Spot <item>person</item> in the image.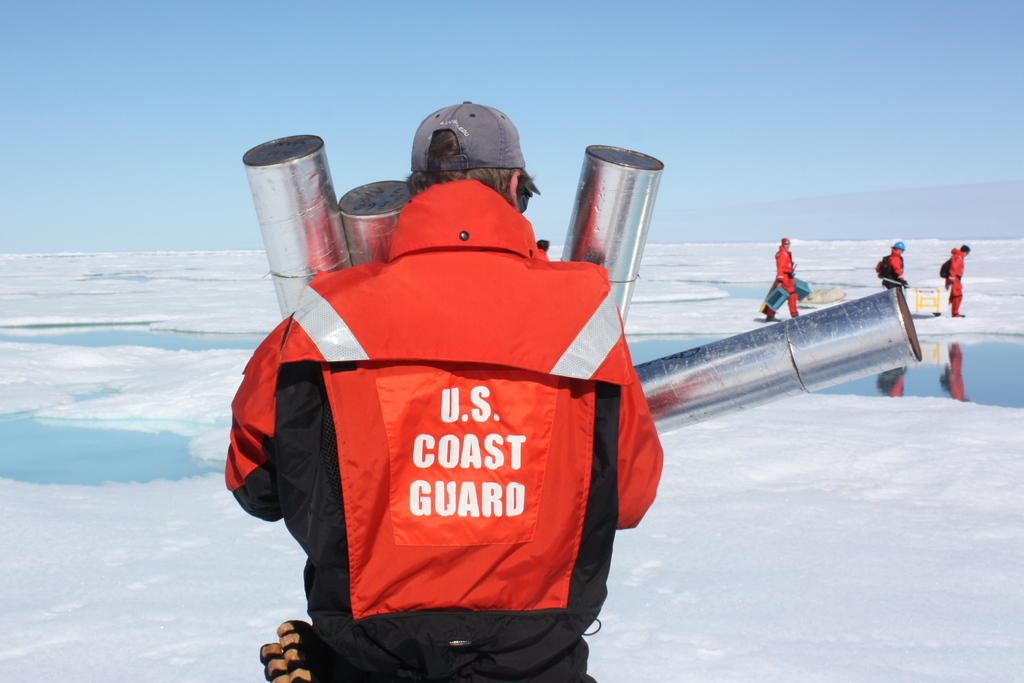
<item>person</item> found at bbox(876, 240, 909, 286).
